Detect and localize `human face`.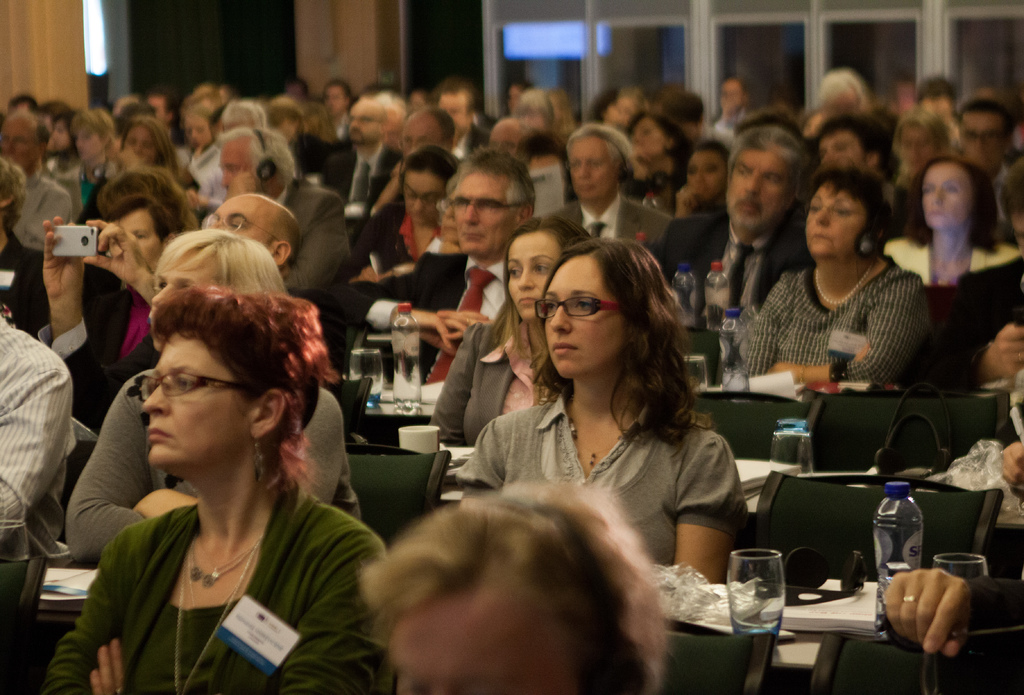
Localized at bbox(509, 228, 561, 320).
